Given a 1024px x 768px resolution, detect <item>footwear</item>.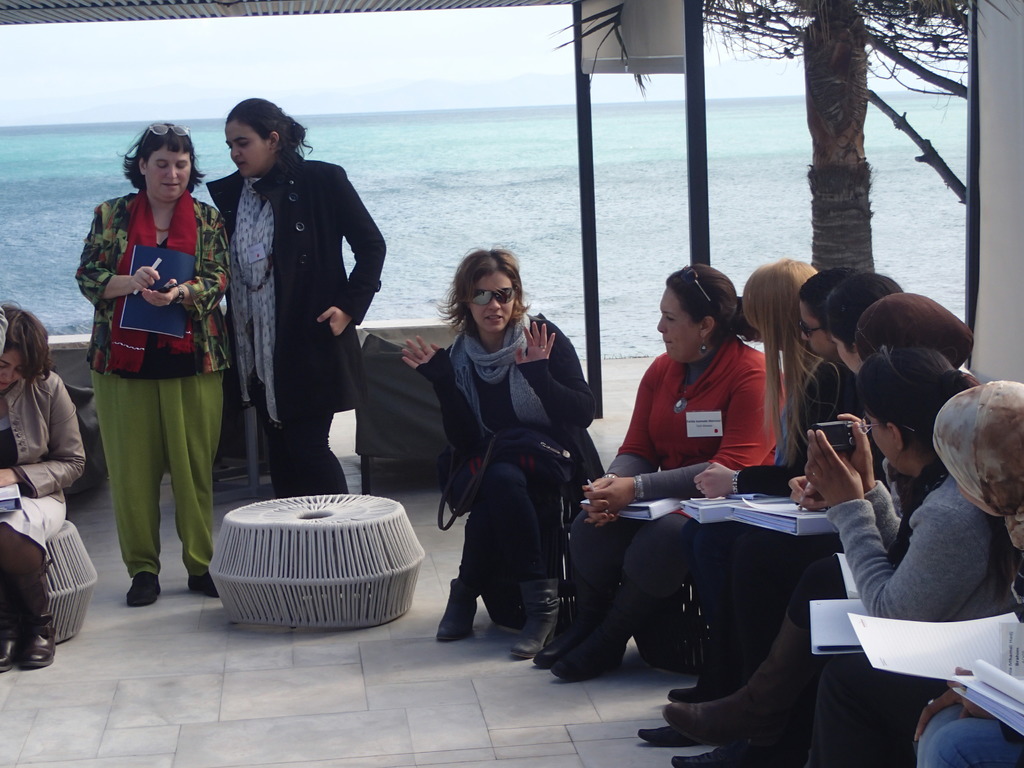
<region>636, 724, 691, 744</region>.
